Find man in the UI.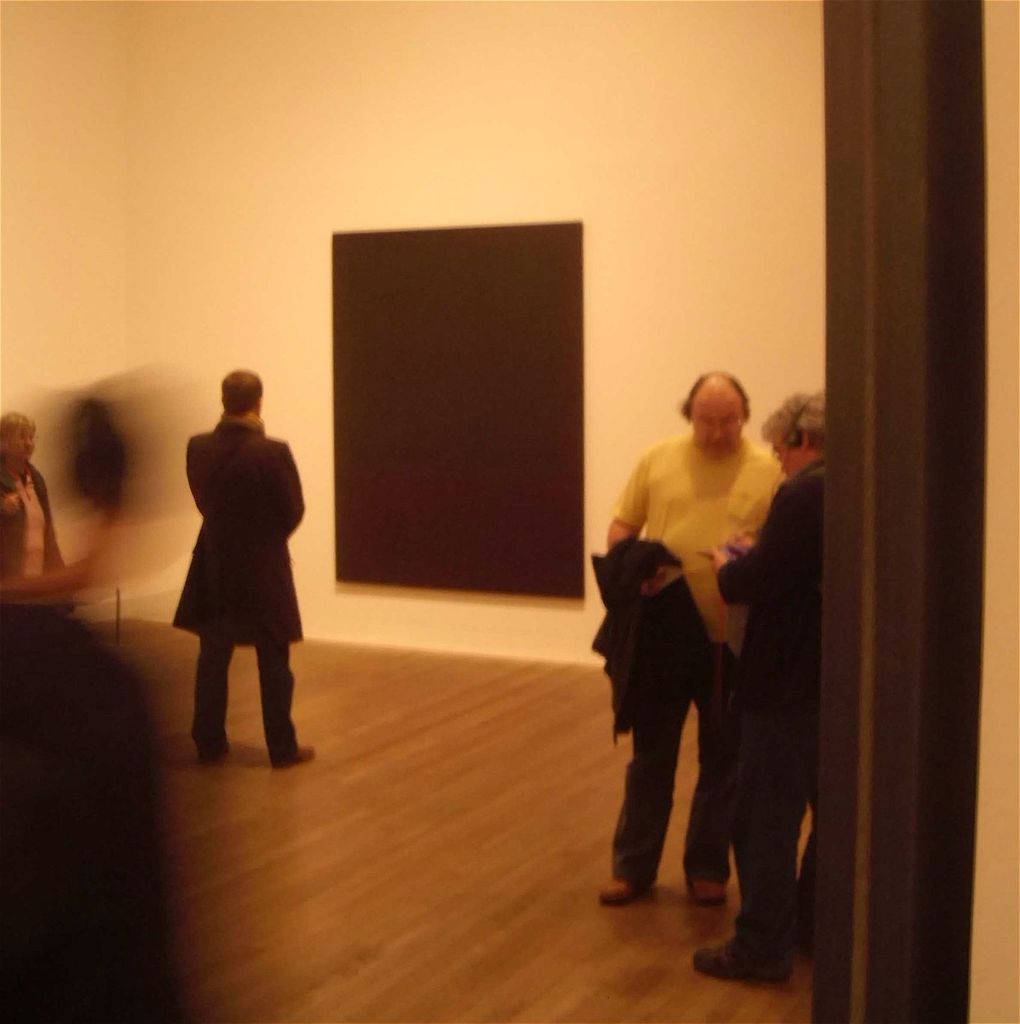
UI element at Rect(603, 374, 781, 902).
